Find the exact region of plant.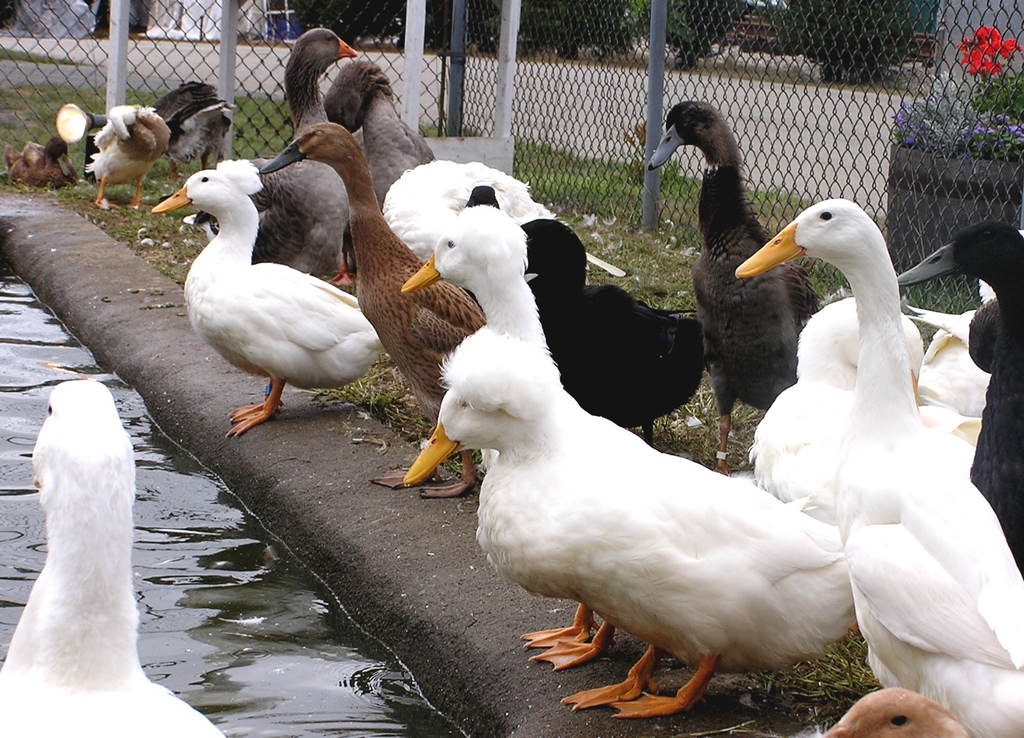
Exact region: (x1=878, y1=18, x2=1023, y2=163).
